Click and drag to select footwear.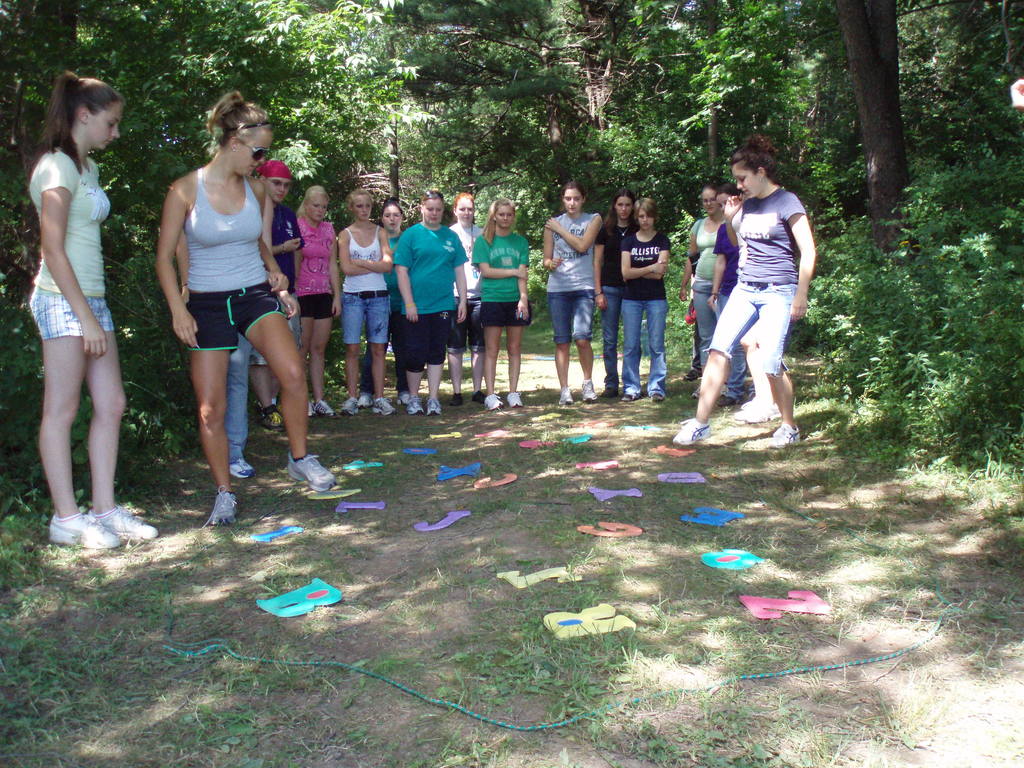
Selection: crop(338, 394, 360, 417).
